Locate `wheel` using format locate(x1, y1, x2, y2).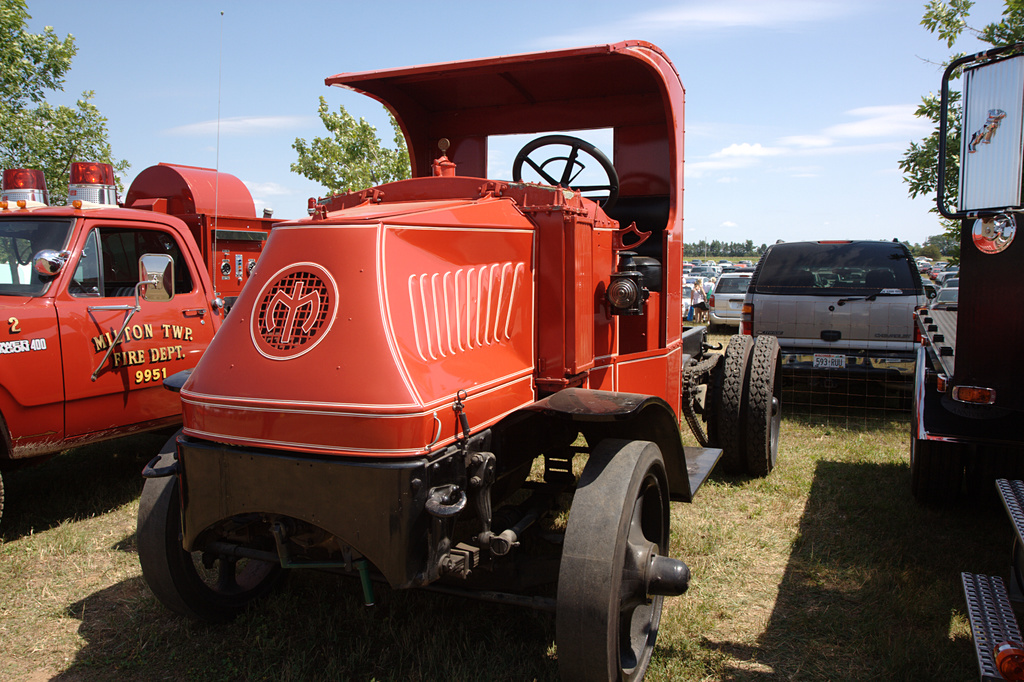
locate(714, 334, 751, 473).
